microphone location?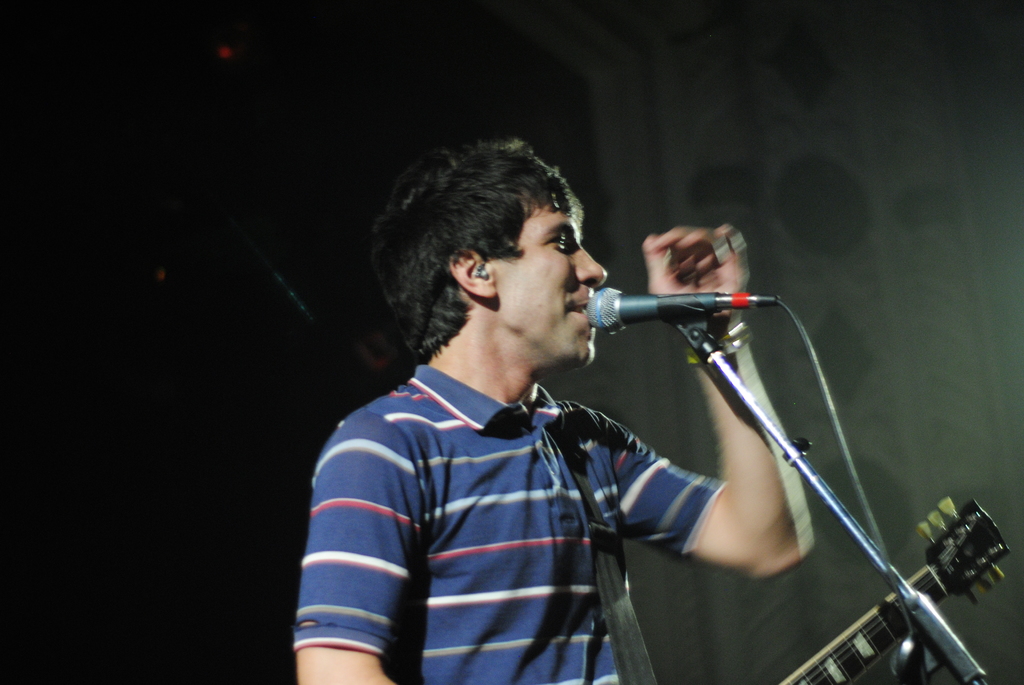
bbox=(577, 279, 776, 342)
